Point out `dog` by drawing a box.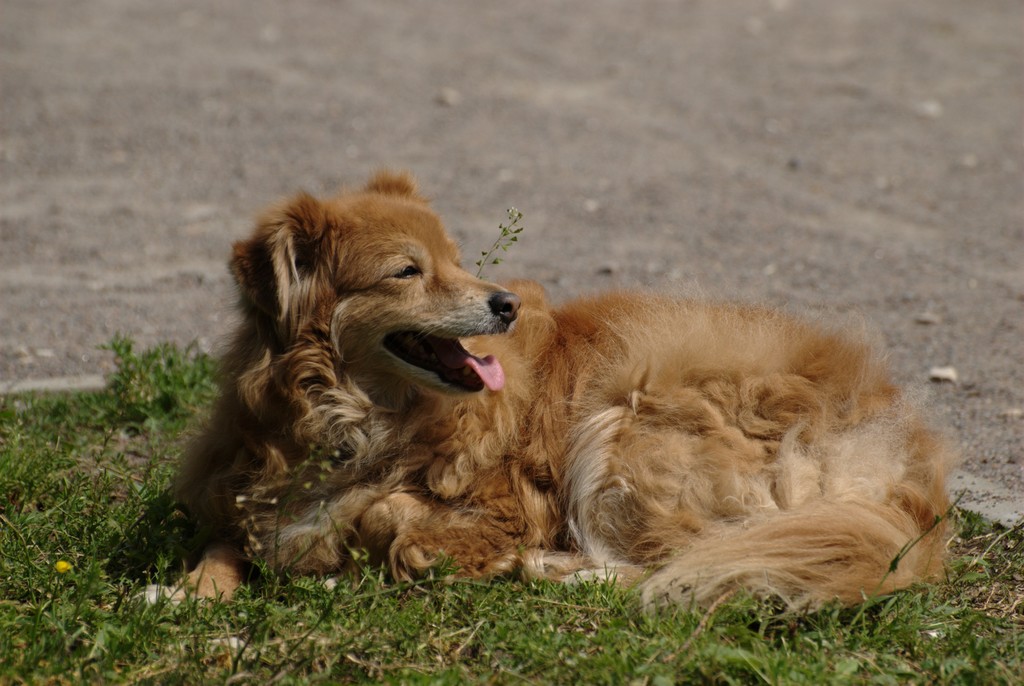
x1=165, y1=167, x2=959, y2=624.
